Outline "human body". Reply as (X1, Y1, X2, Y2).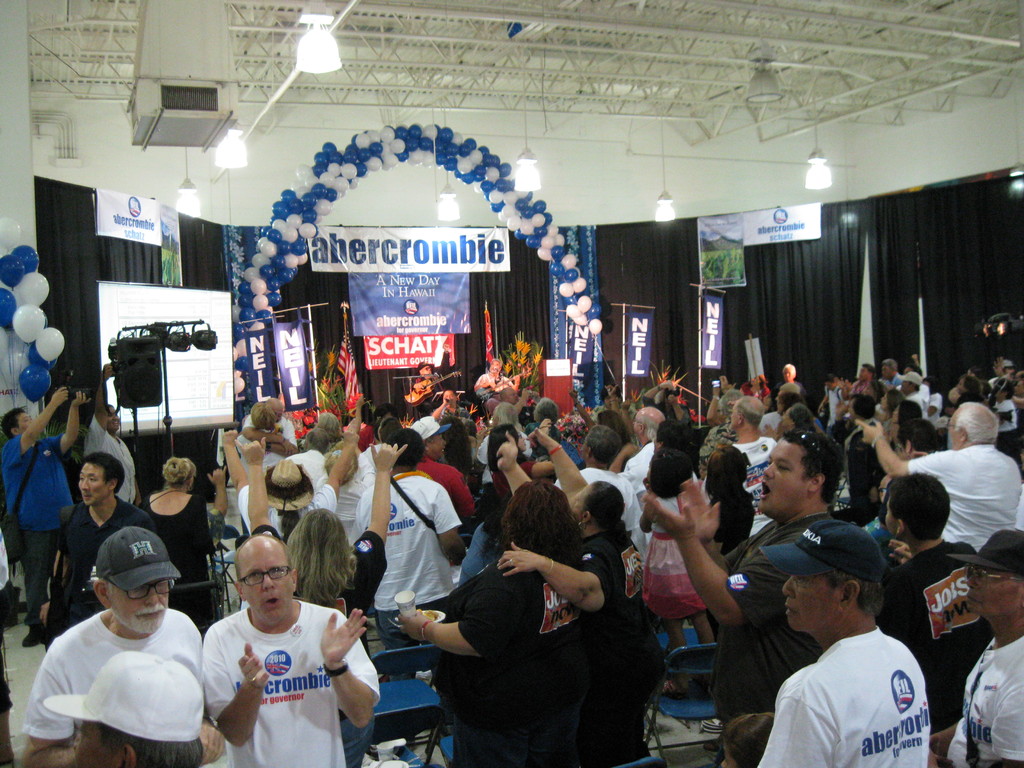
(497, 428, 650, 767).
